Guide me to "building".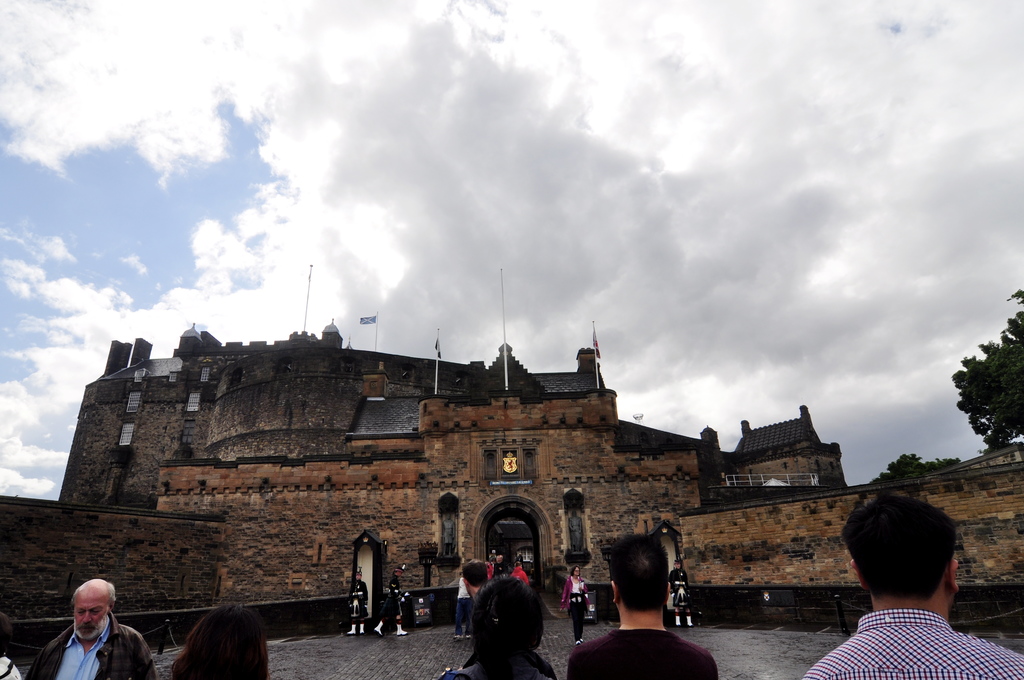
Guidance: <region>60, 319, 851, 605</region>.
